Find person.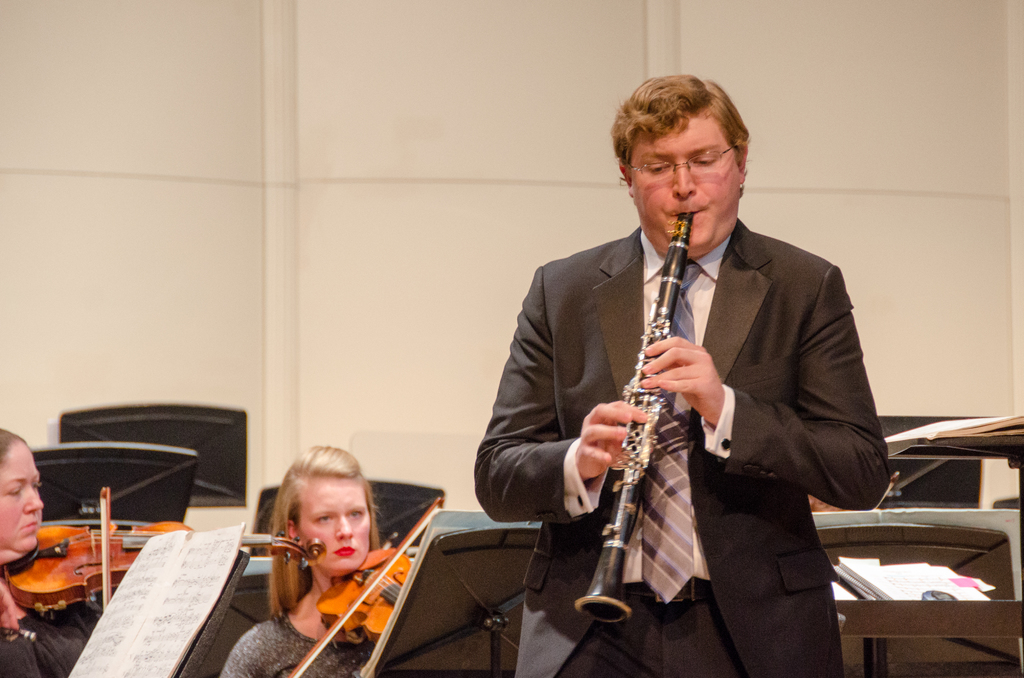
x1=497, y1=56, x2=860, y2=650.
